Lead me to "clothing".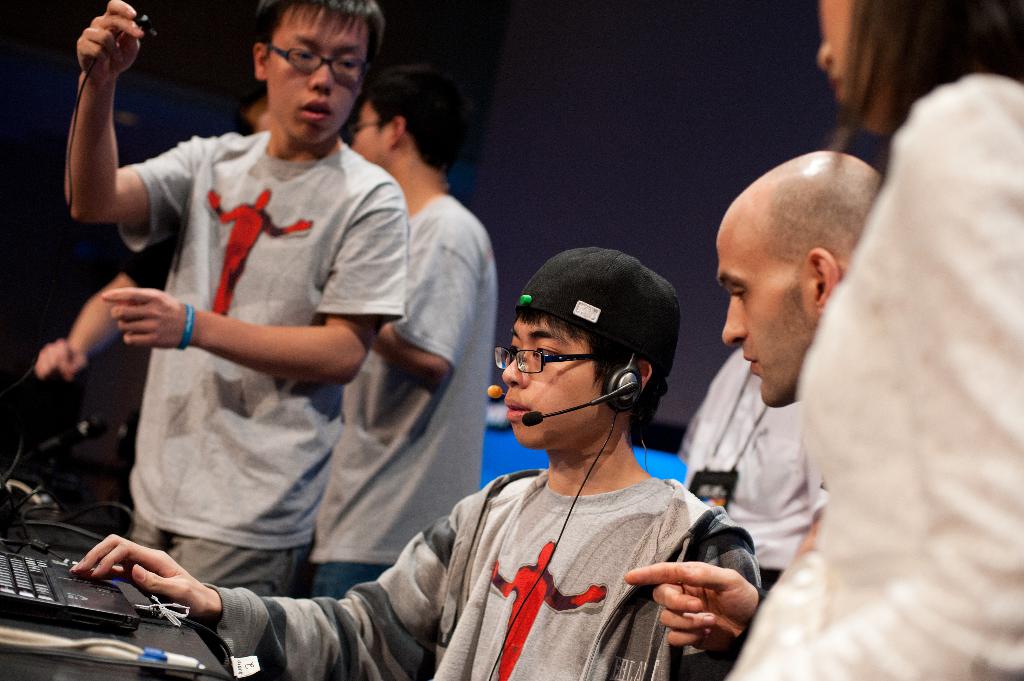
Lead to Rect(666, 342, 828, 575).
